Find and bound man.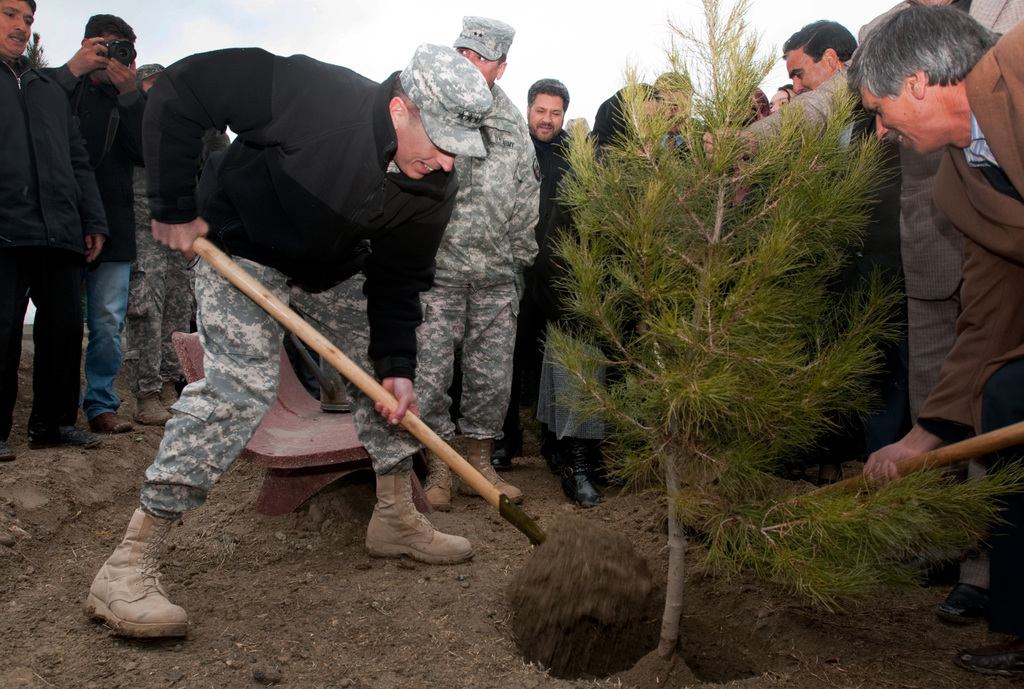
Bound: pyautogui.locateOnScreen(0, 2, 111, 456).
